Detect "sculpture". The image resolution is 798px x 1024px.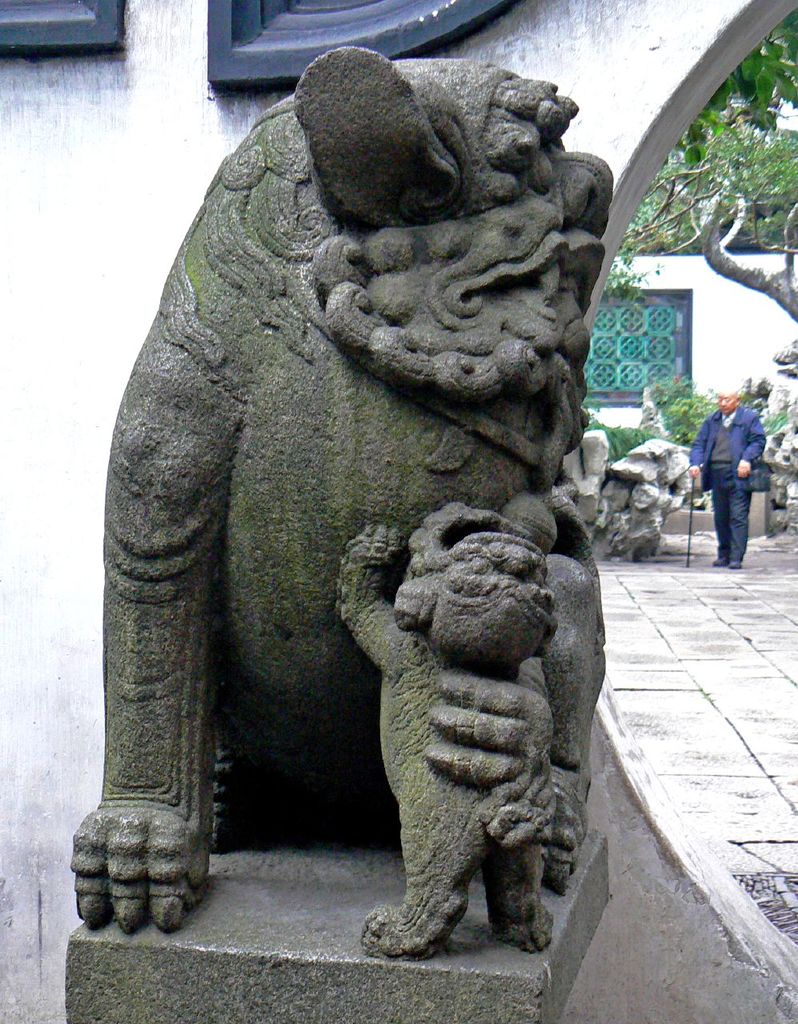
x1=315, y1=522, x2=559, y2=952.
